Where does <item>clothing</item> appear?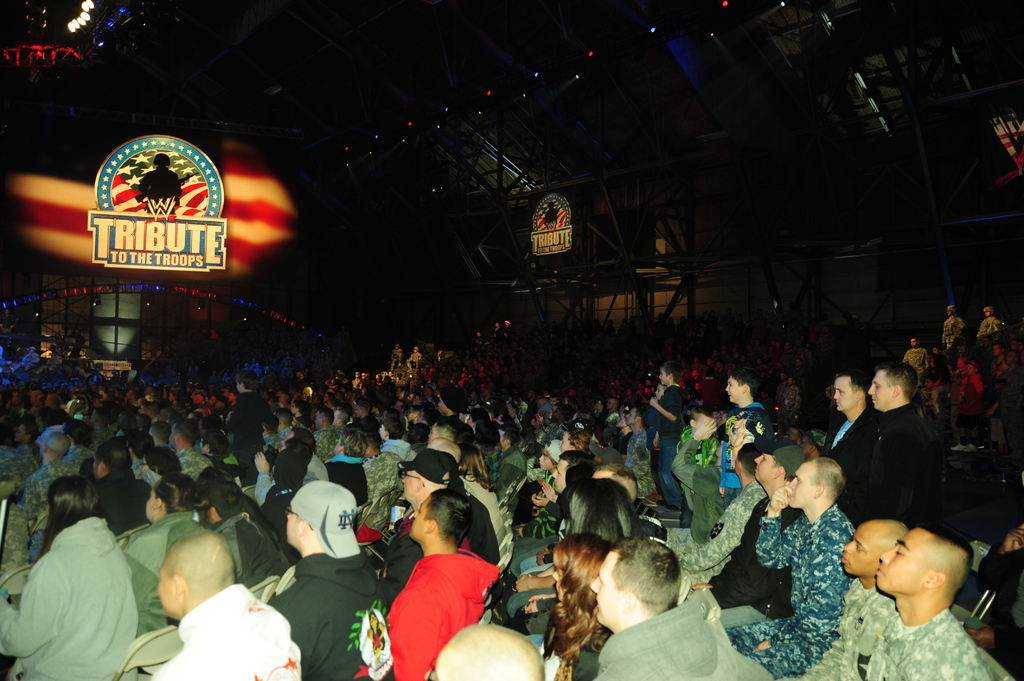
Appears at 37 421 77 445.
